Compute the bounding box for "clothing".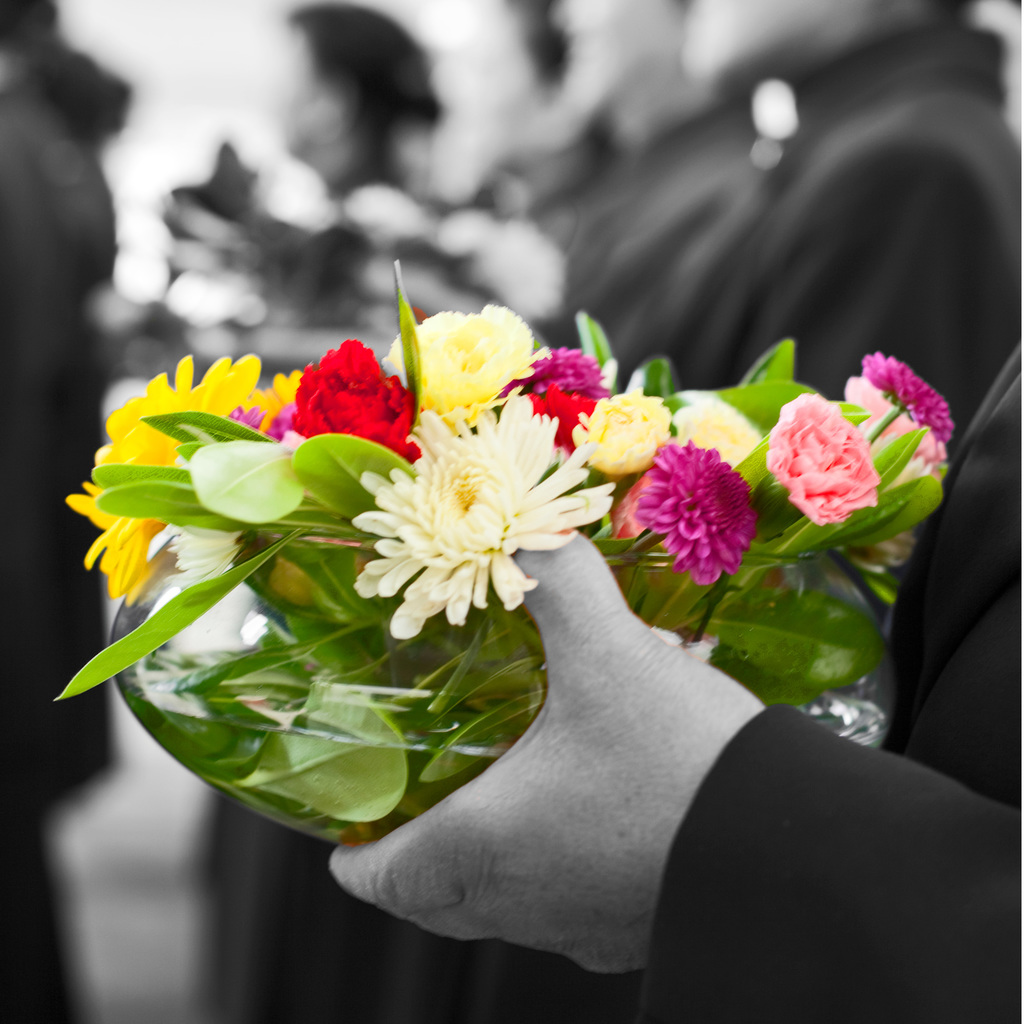
pyautogui.locateOnScreen(194, 169, 489, 1023).
